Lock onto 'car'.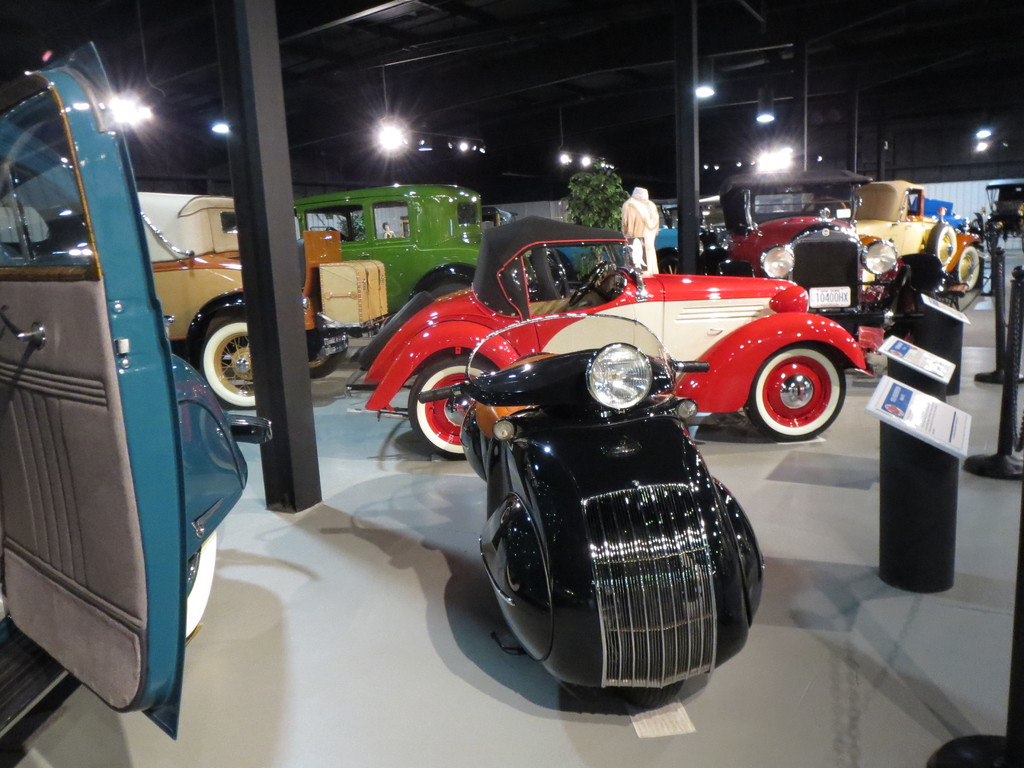
Locked: region(342, 213, 876, 440).
